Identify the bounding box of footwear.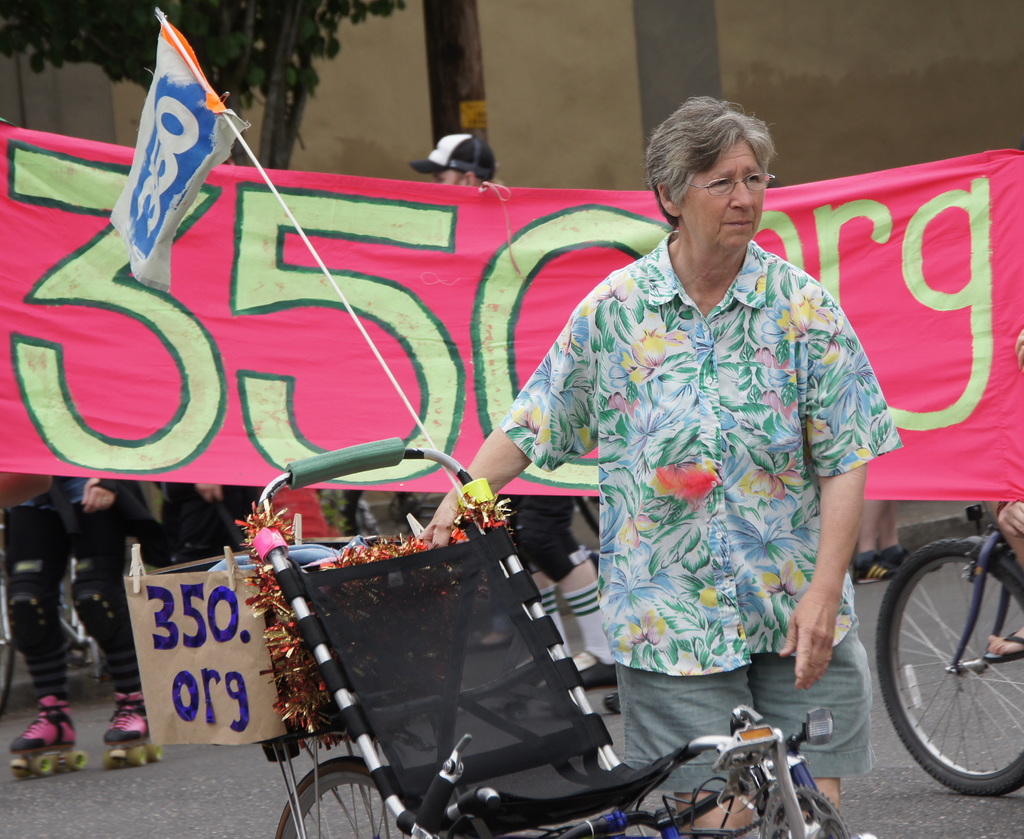
bbox=[584, 647, 620, 687].
